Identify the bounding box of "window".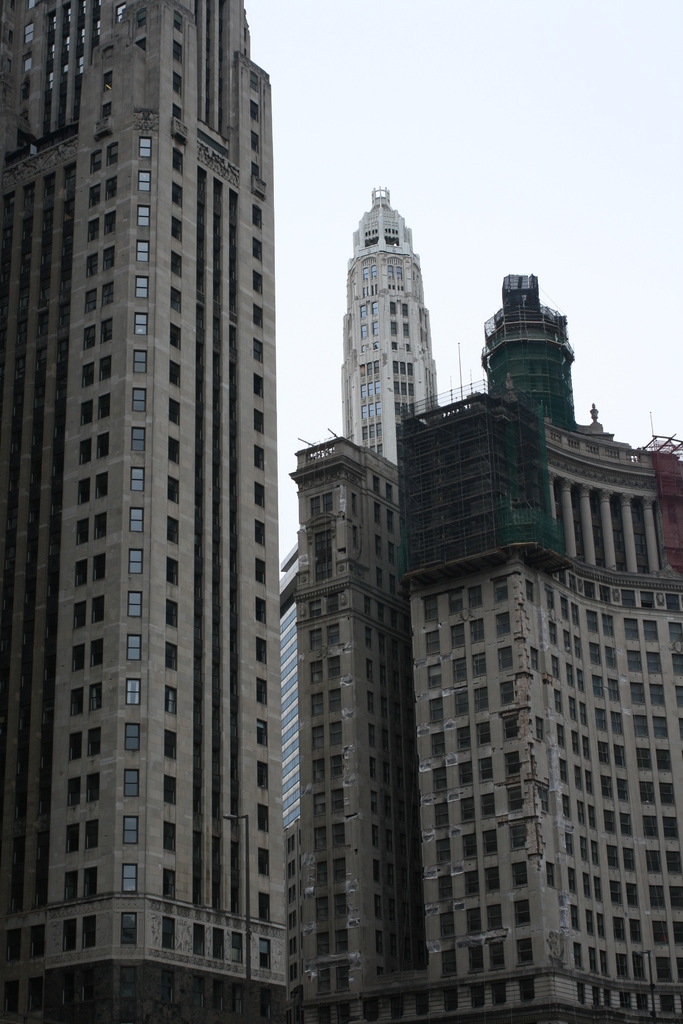
<box>606,678,621,703</box>.
